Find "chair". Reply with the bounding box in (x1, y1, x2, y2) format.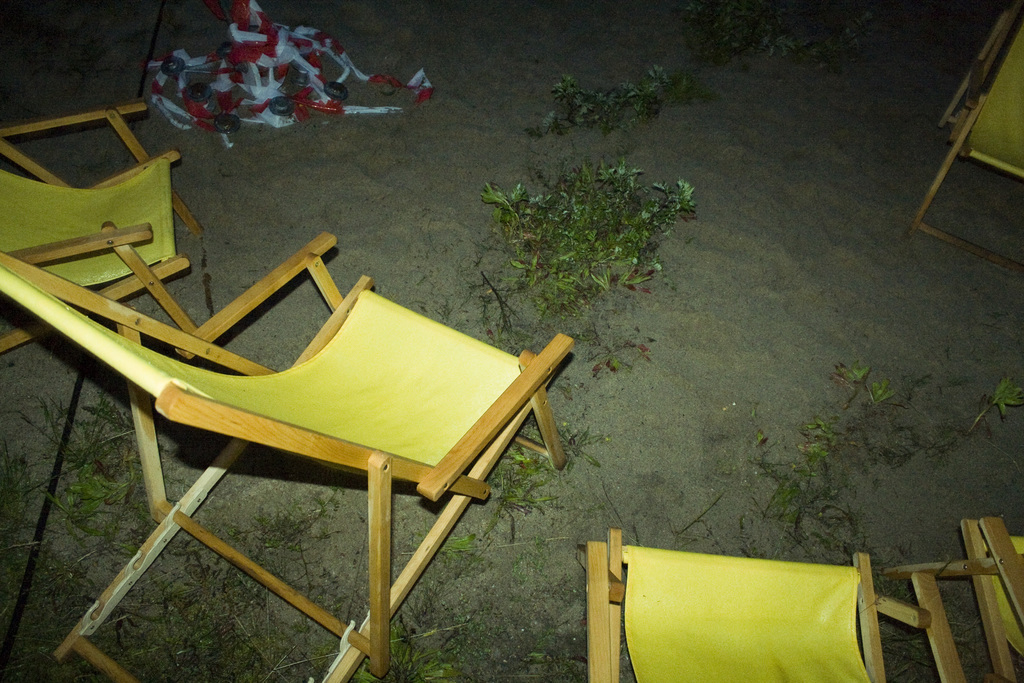
(945, 511, 1023, 682).
